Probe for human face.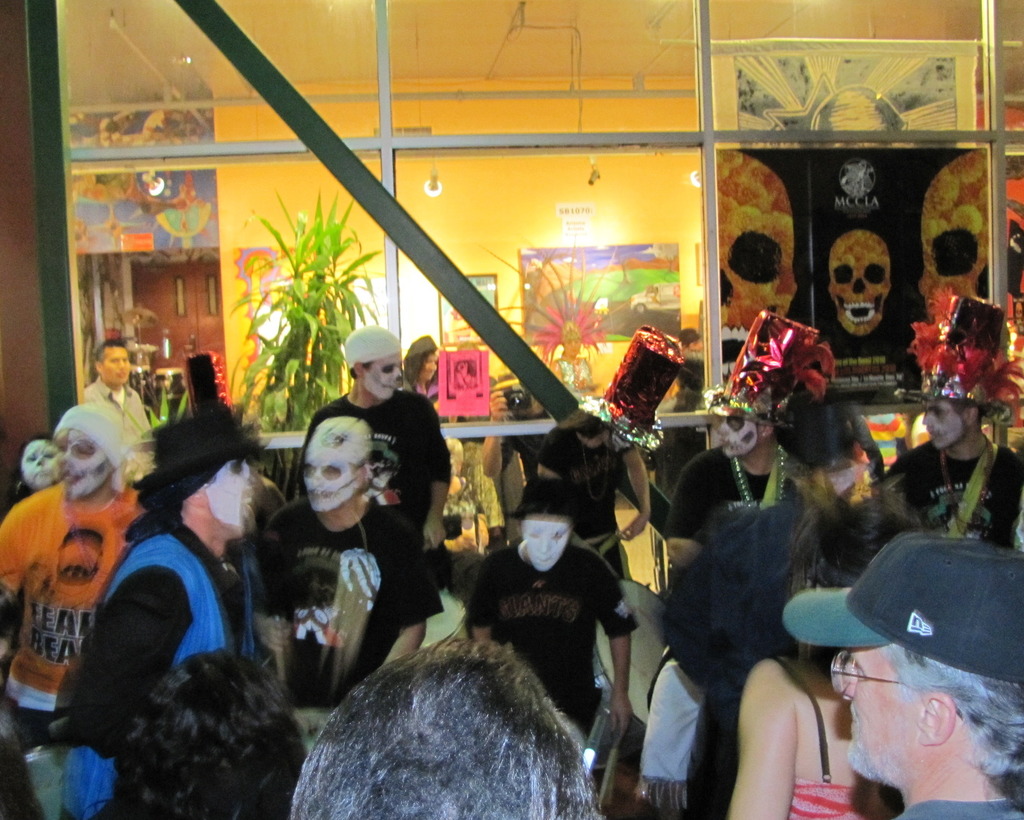
Probe result: (x1=56, y1=425, x2=108, y2=502).
